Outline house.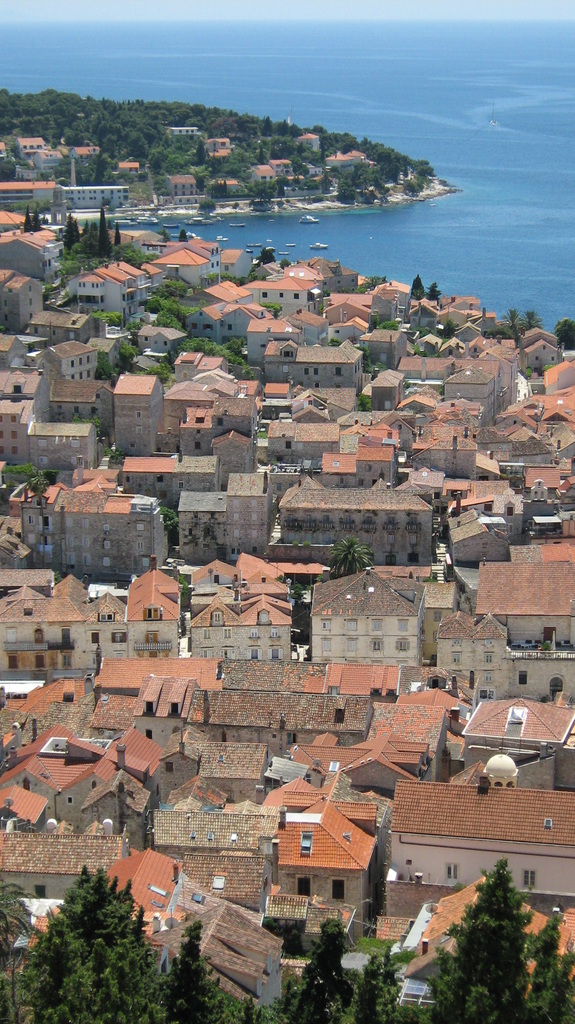
Outline: x1=469 y1=332 x2=498 y2=360.
